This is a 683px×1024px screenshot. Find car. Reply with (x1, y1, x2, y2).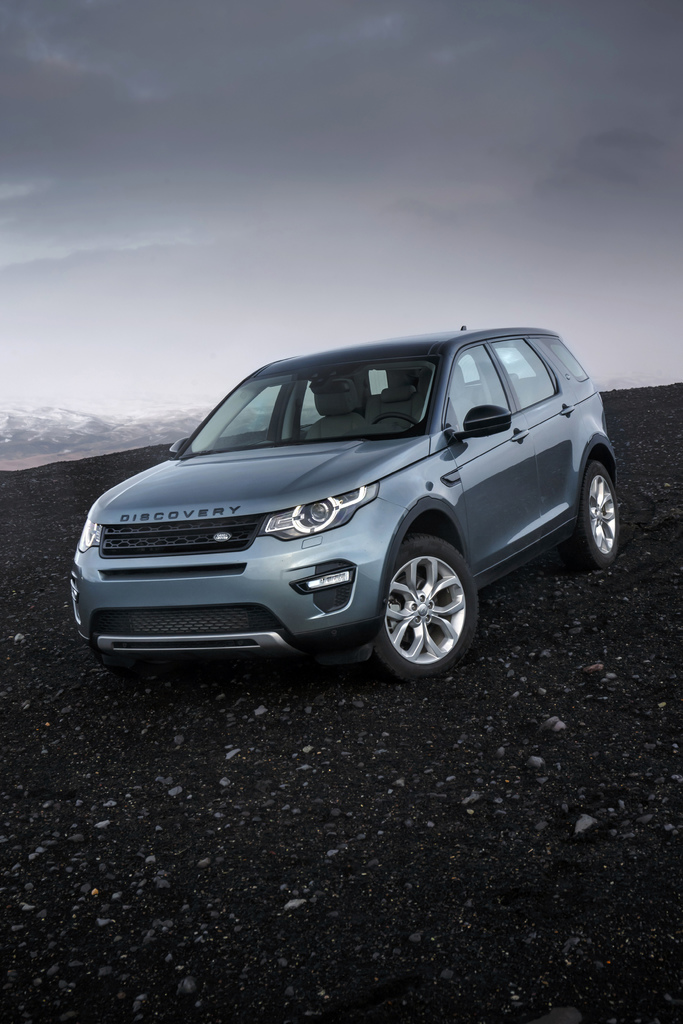
(66, 326, 616, 685).
